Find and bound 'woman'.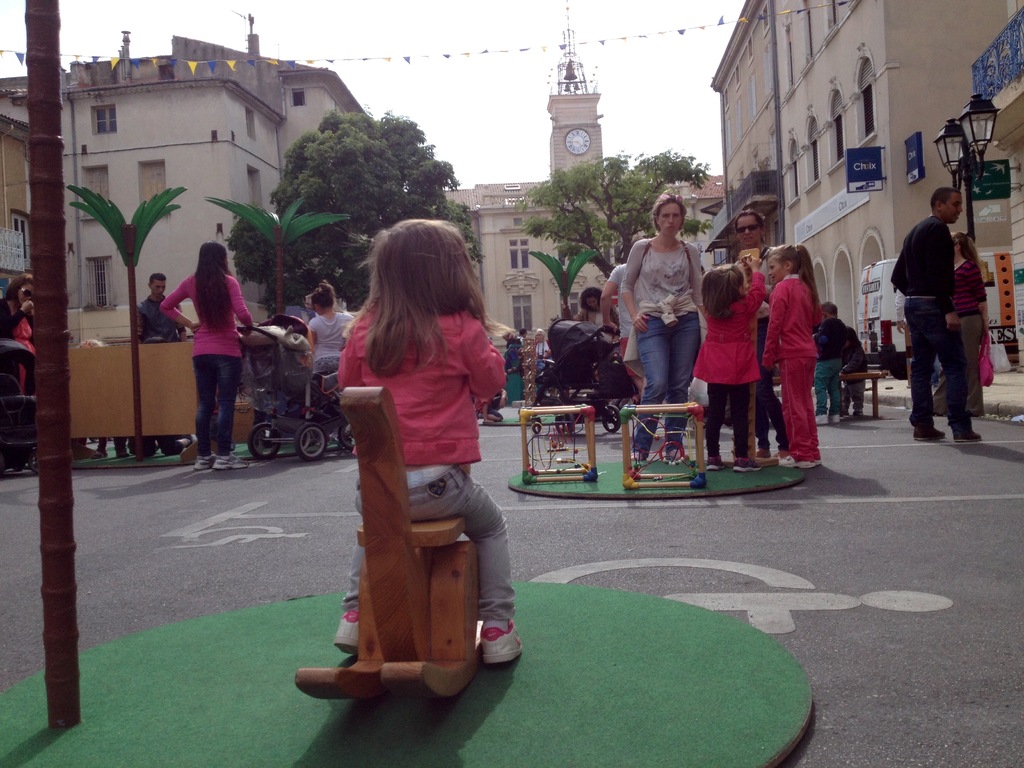
Bound: x1=744 y1=205 x2=792 y2=458.
